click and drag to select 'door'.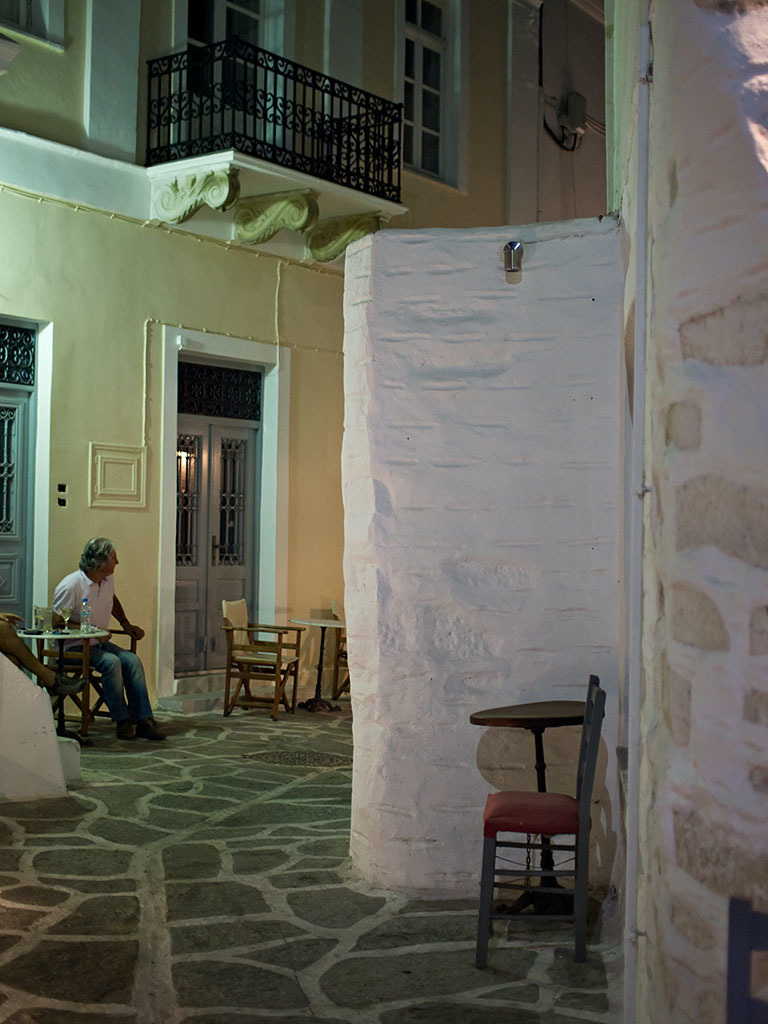
Selection: bbox=(0, 391, 31, 678).
